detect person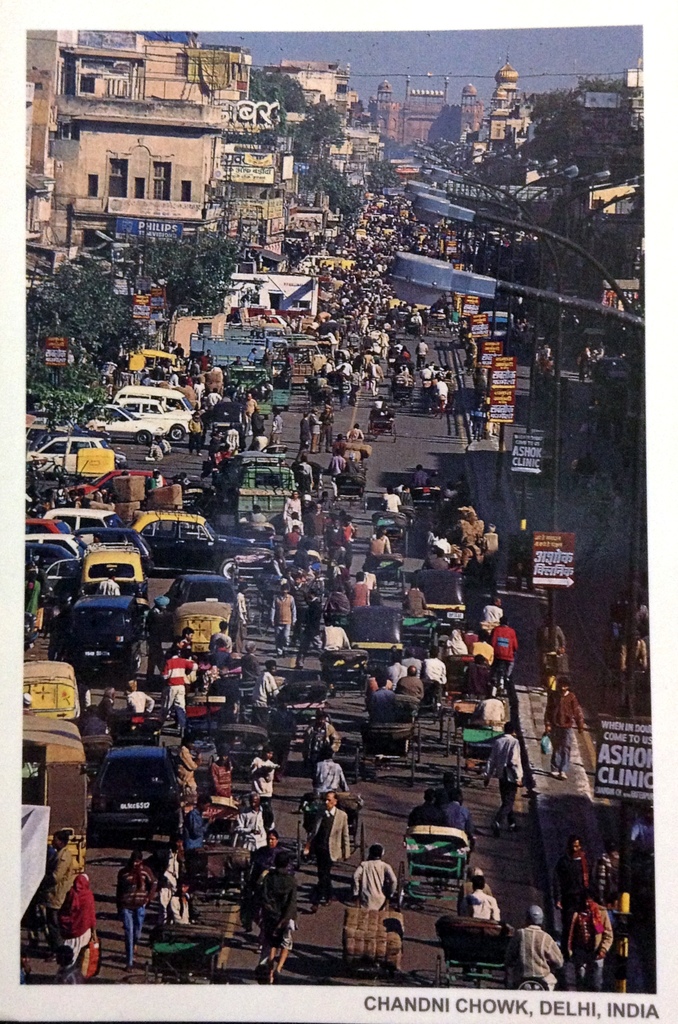
[615, 627, 651, 687]
